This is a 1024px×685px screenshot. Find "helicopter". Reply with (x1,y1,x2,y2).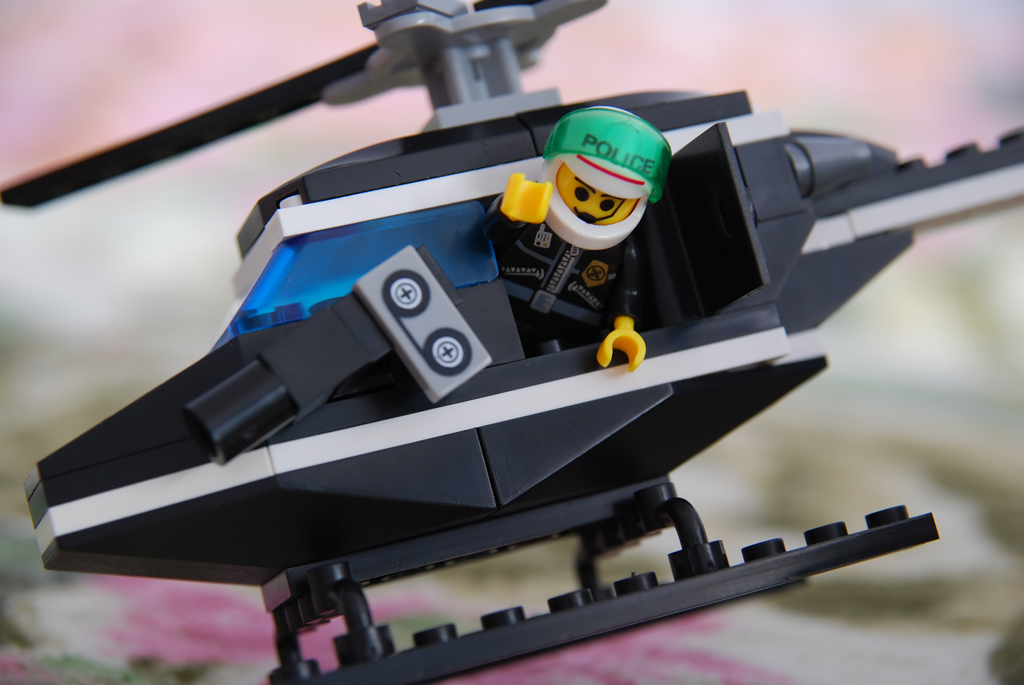
(0,0,1023,684).
